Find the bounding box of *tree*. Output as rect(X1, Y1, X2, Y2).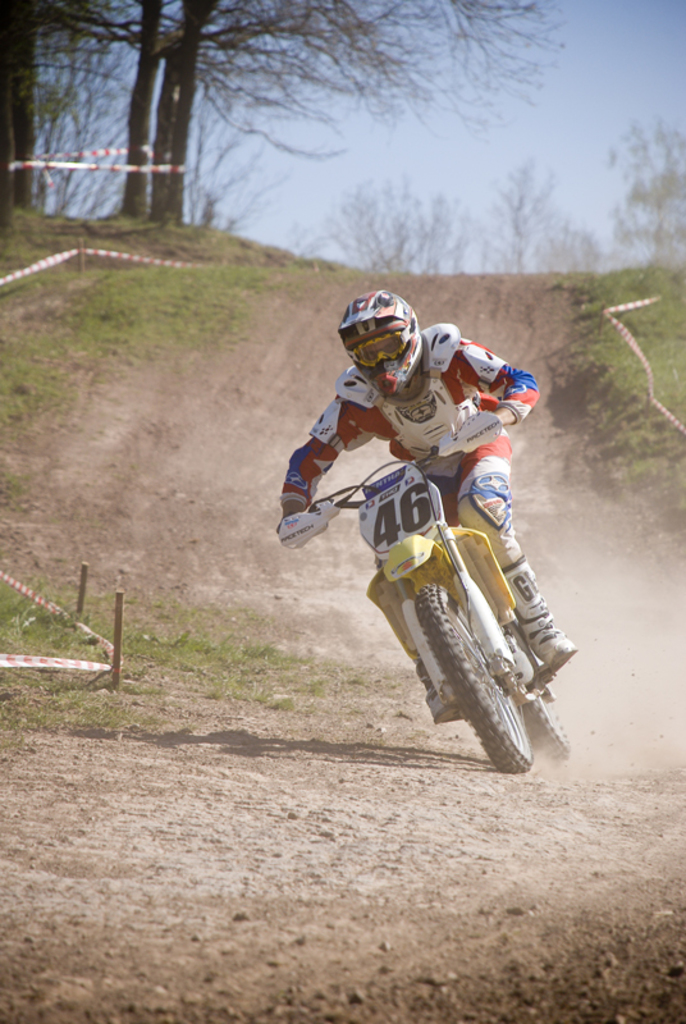
rect(610, 115, 685, 282).
